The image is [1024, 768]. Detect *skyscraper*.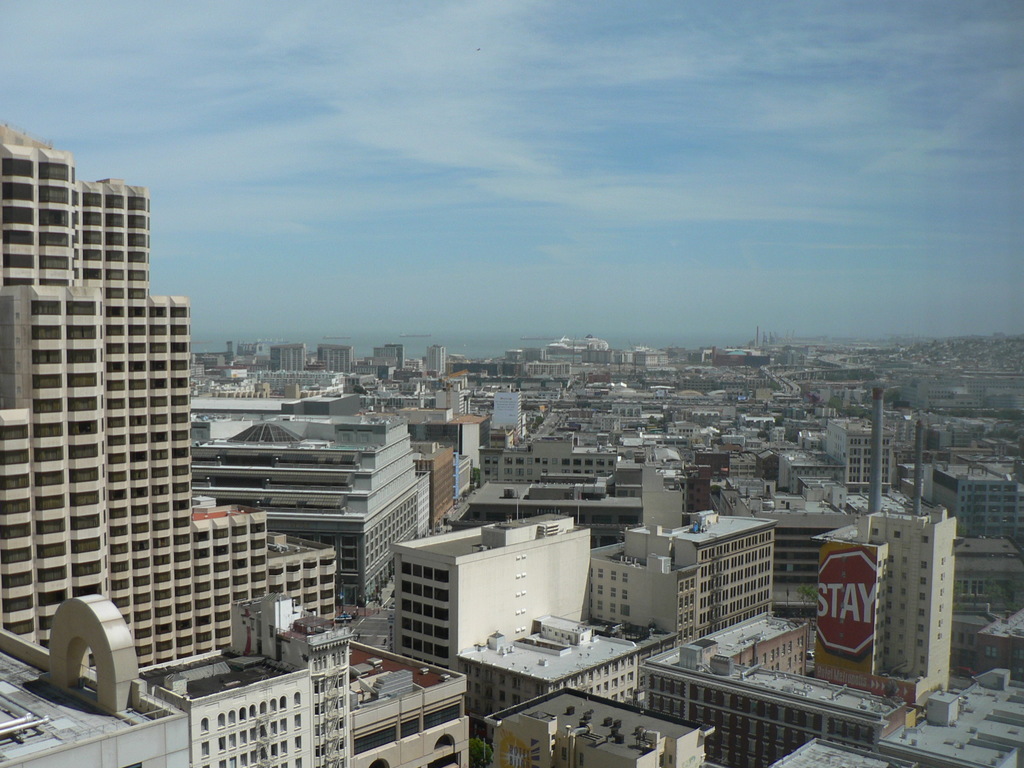
Detection: 392,513,649,708.
